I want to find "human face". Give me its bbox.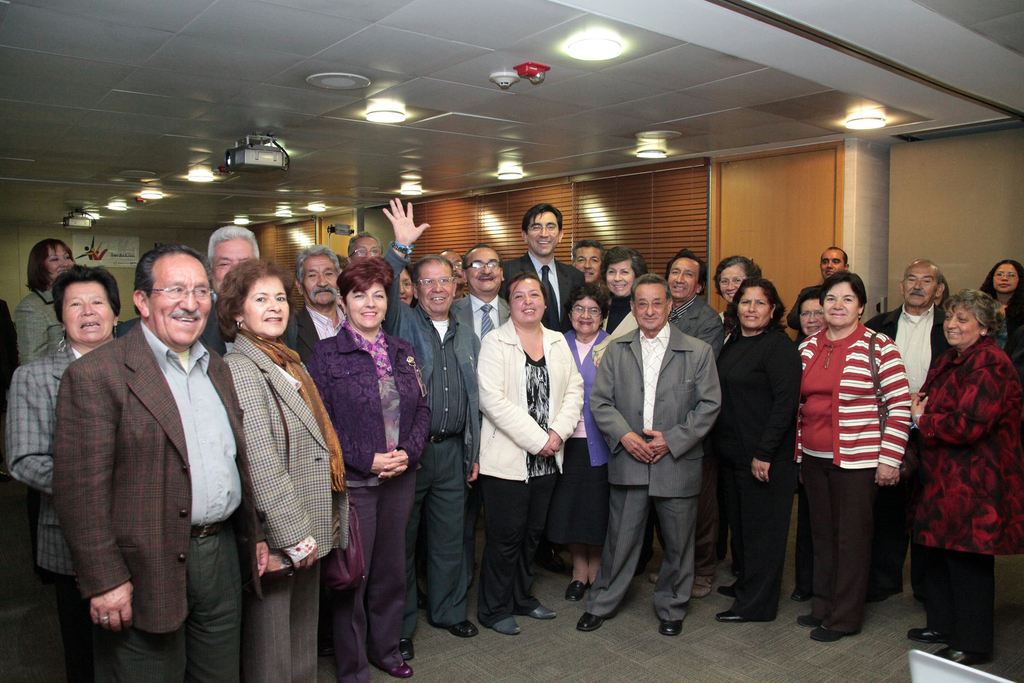
bbox=[347, 237, 378, 264].
